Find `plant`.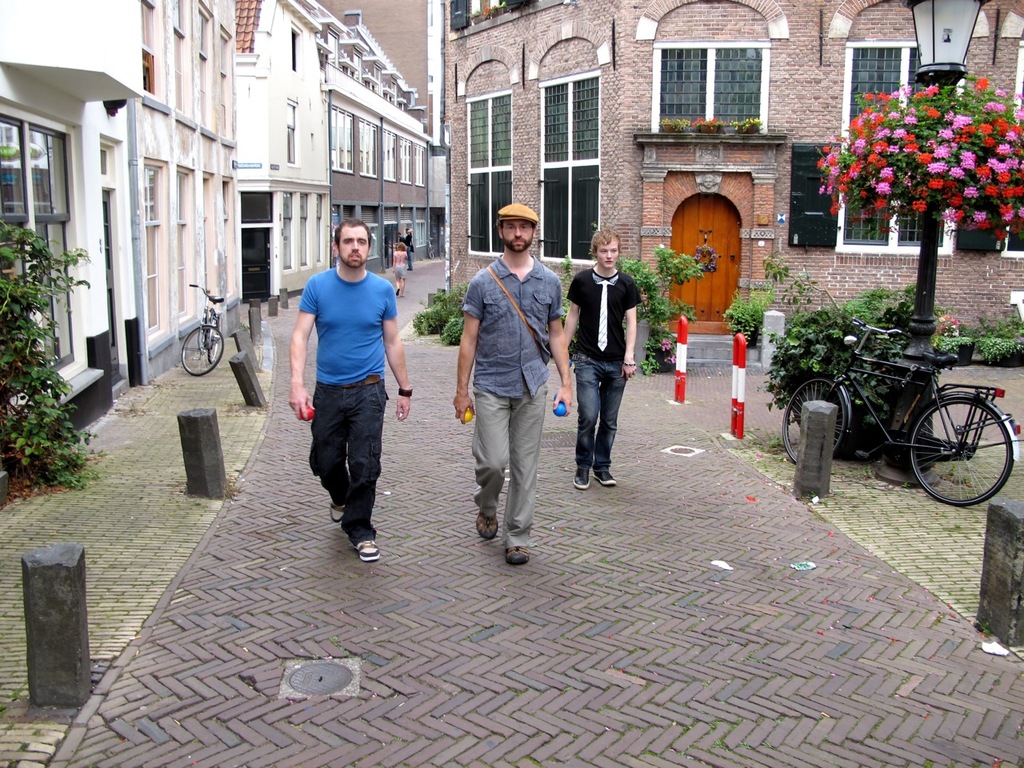
x1=654 y1=106 x2=691 y2=134.
